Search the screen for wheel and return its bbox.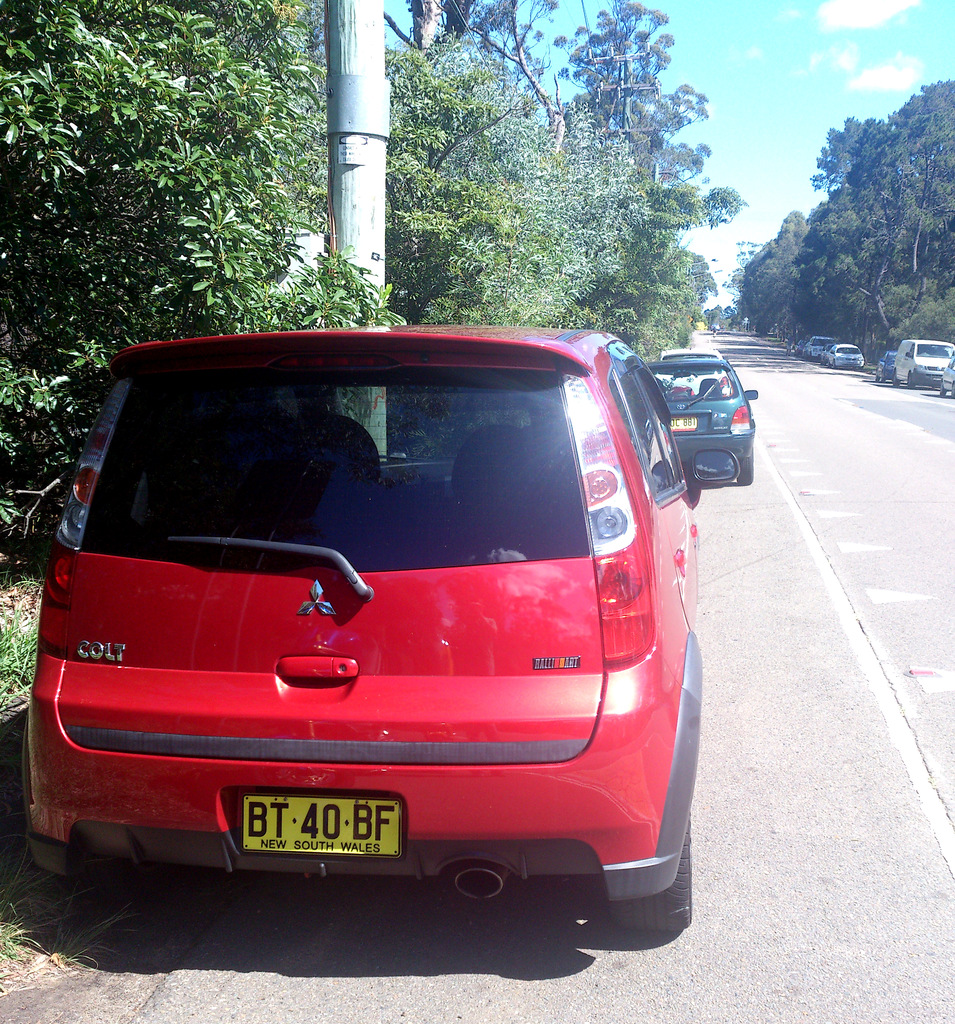
Found: bbox=[738, 453, 755, 481].
